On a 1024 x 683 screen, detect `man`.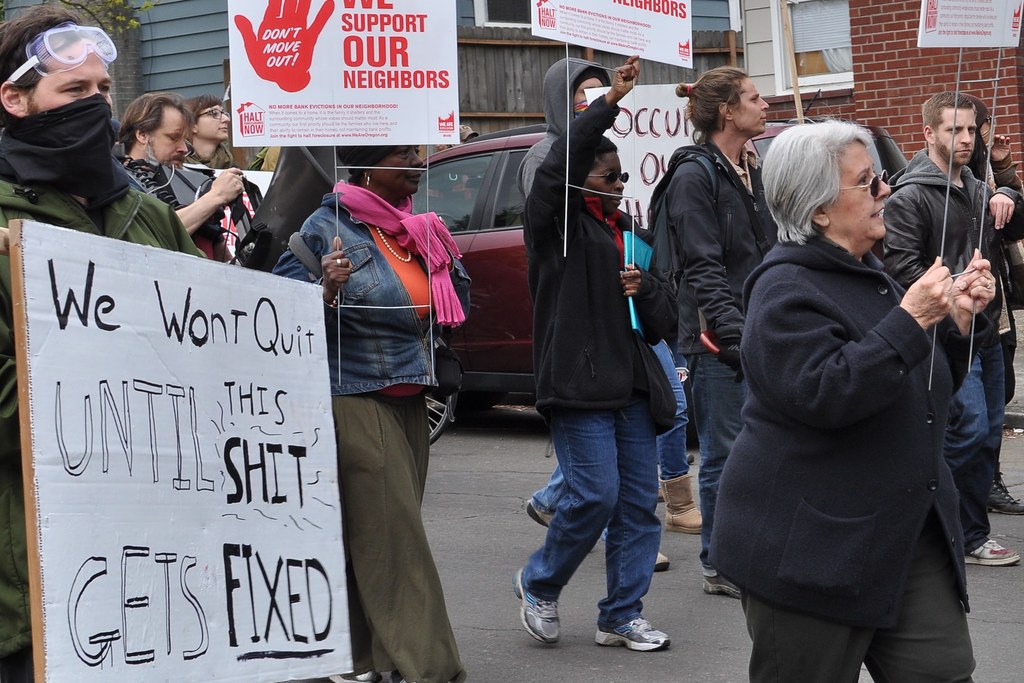
(0, 3, 202, 682).
